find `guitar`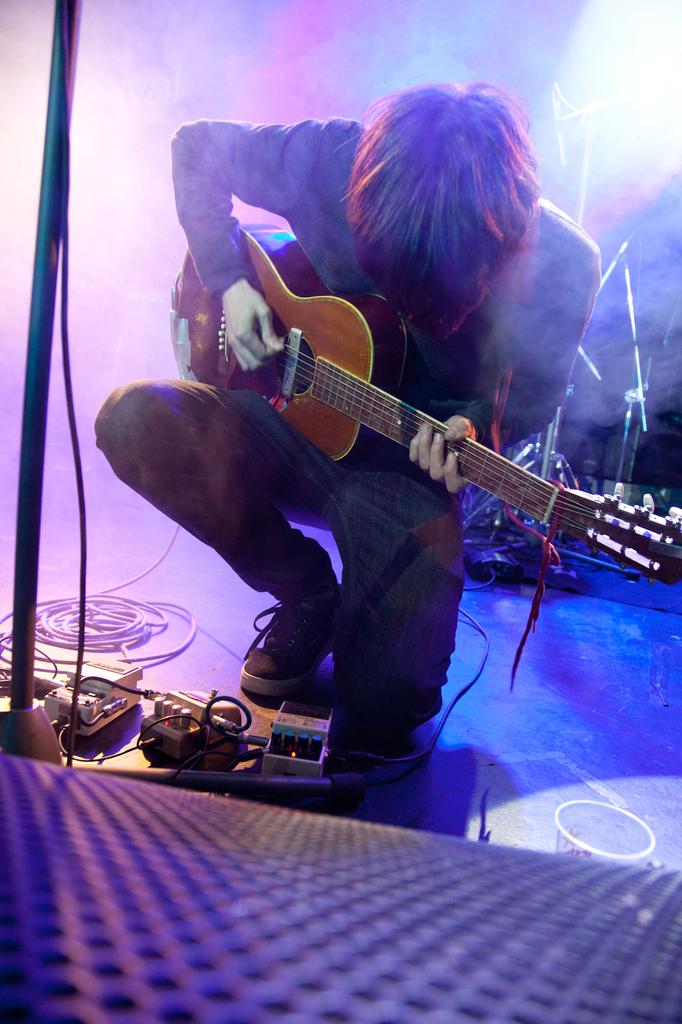
[left=158, top=245, right=663, bottom=612]
